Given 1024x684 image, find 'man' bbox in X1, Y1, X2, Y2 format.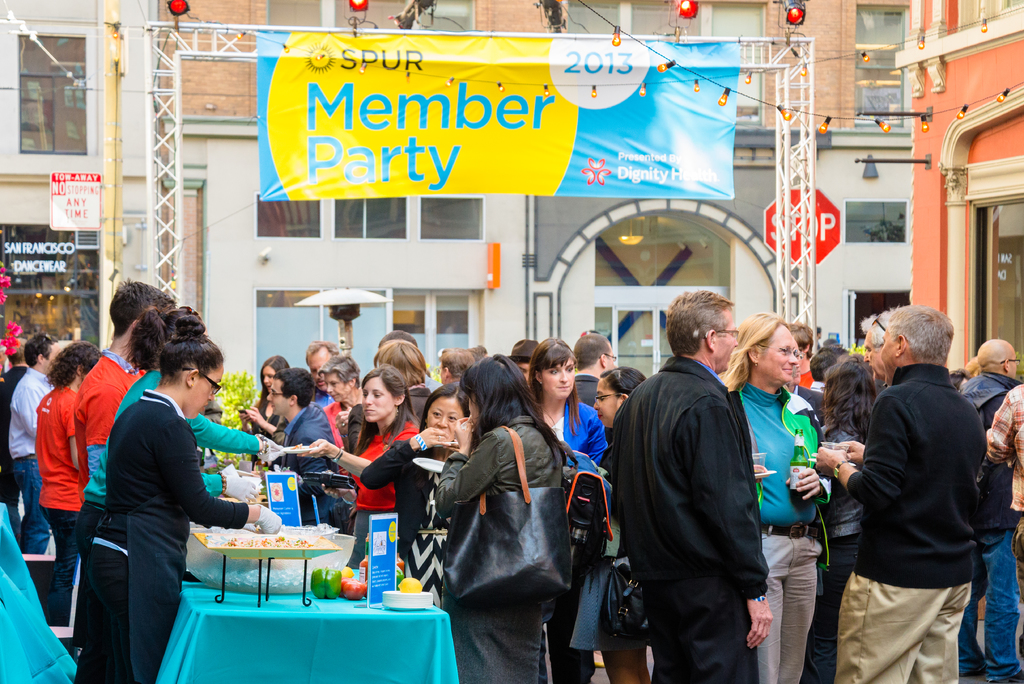
571, 330, 623, 402.
